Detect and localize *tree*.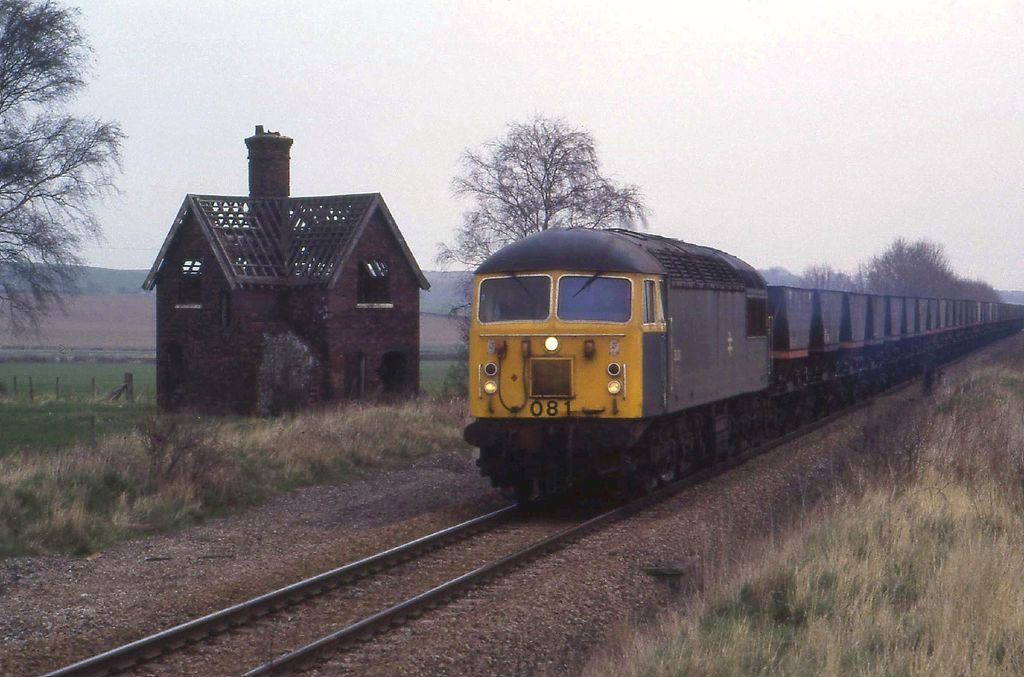
Localized at detection(762, 262, 863, 294).
